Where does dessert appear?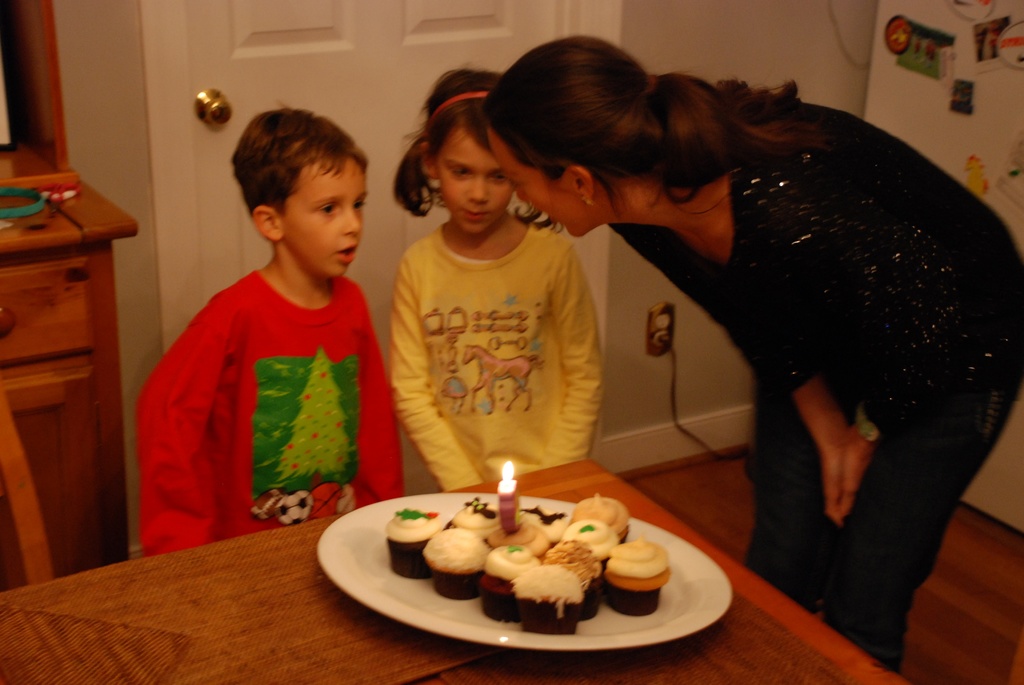
Appears at box(492, 509, 554, 544).
